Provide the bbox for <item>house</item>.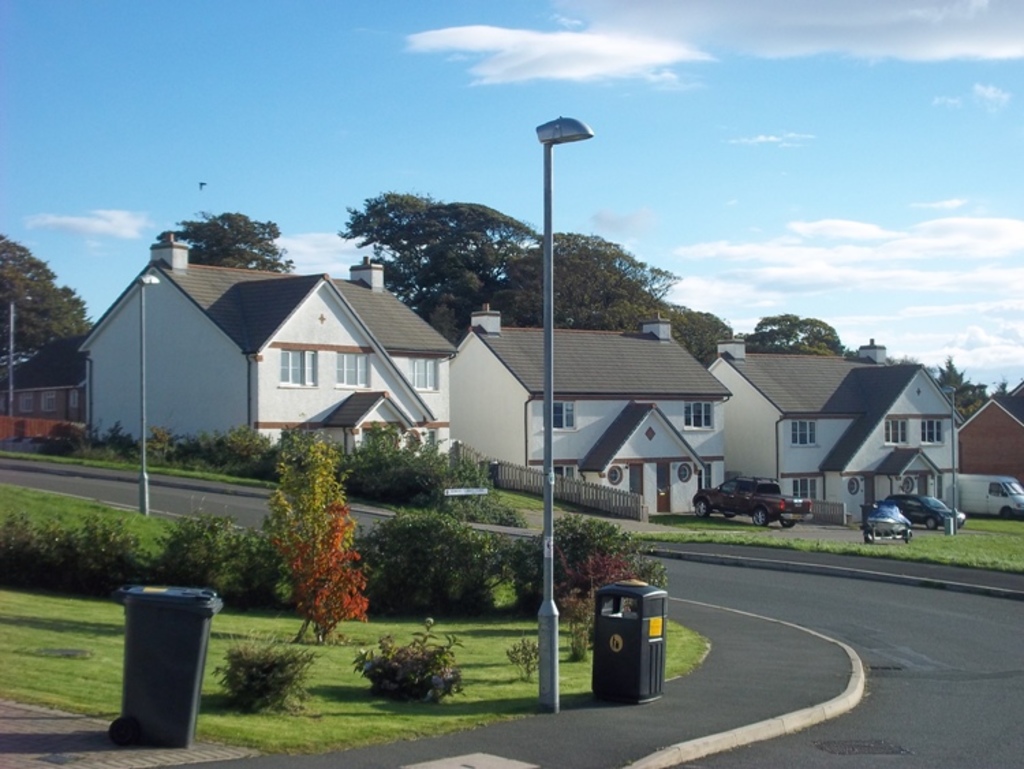
BBox(706, 335, 969, 505).
